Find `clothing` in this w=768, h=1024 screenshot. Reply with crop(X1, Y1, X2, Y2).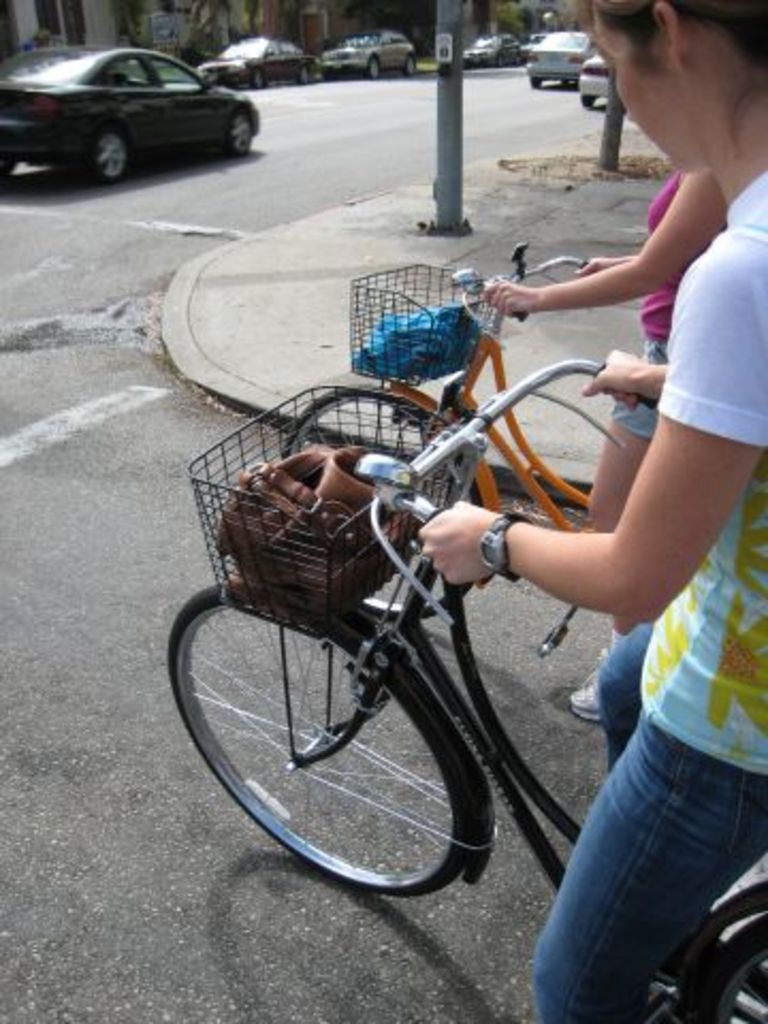
crop(599, 169, 725, 442).
